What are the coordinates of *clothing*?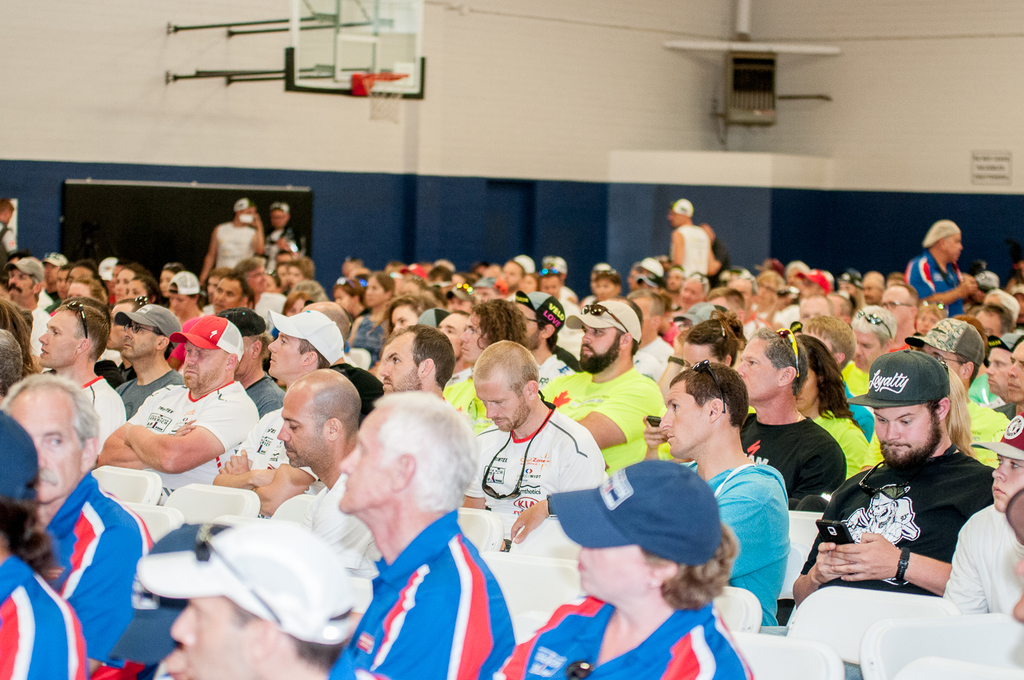
select_region(74, 367, 124, 440).
